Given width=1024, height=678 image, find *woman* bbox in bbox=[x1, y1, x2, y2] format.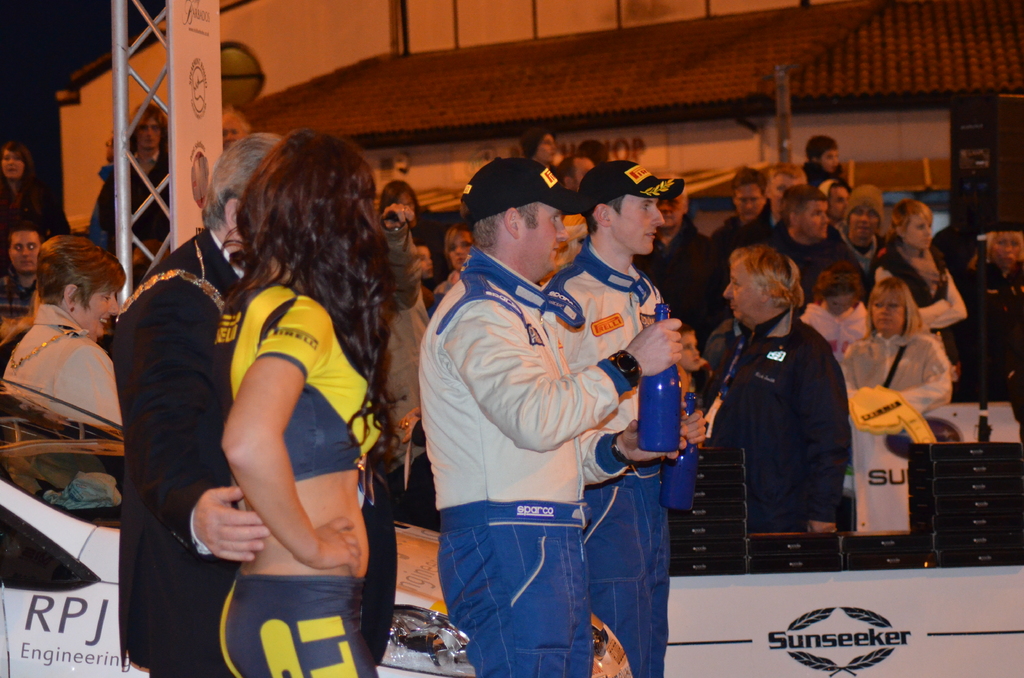
bbox=[876, 199, 967, 367].
